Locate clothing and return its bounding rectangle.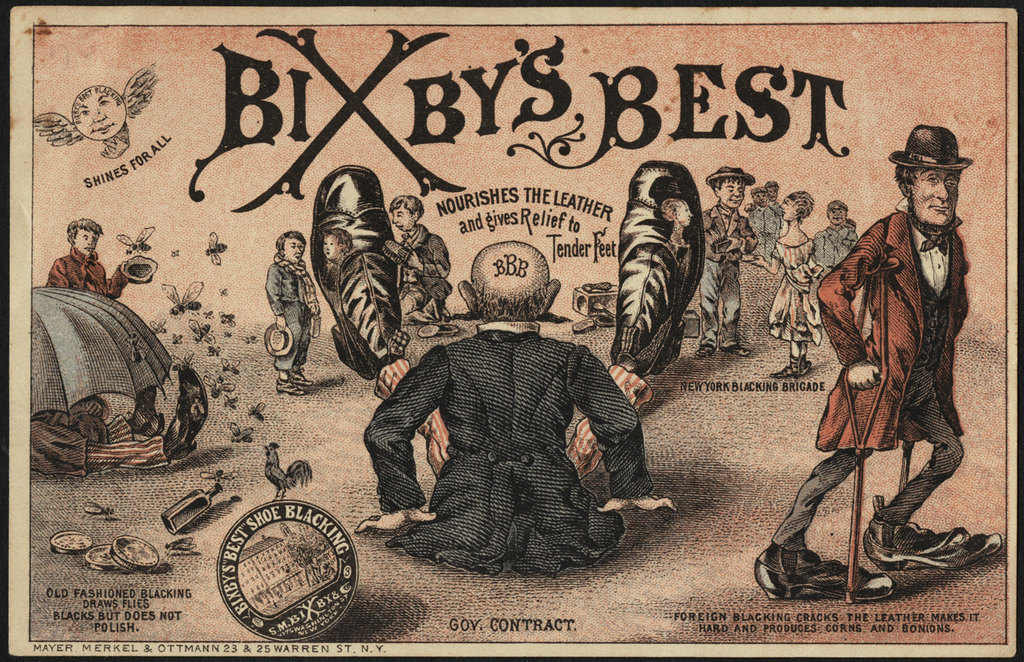
324:250:350:301.
